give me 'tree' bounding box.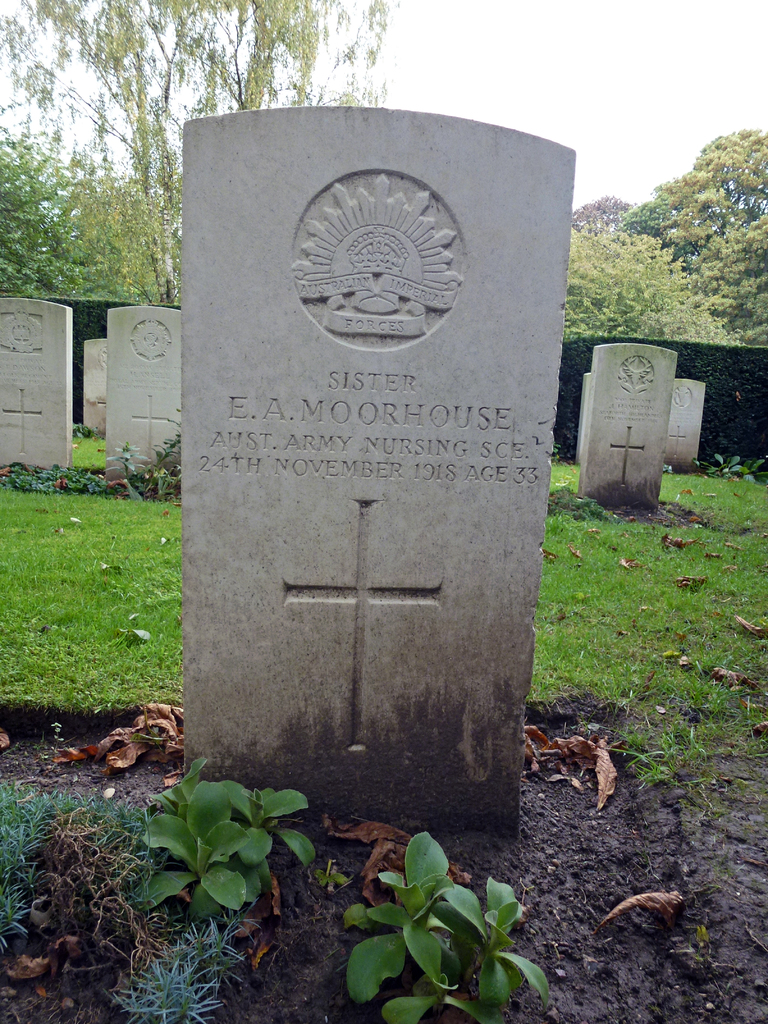
{"x1": 568, "y1": 189, "x2": 650, "y2": 252}.
